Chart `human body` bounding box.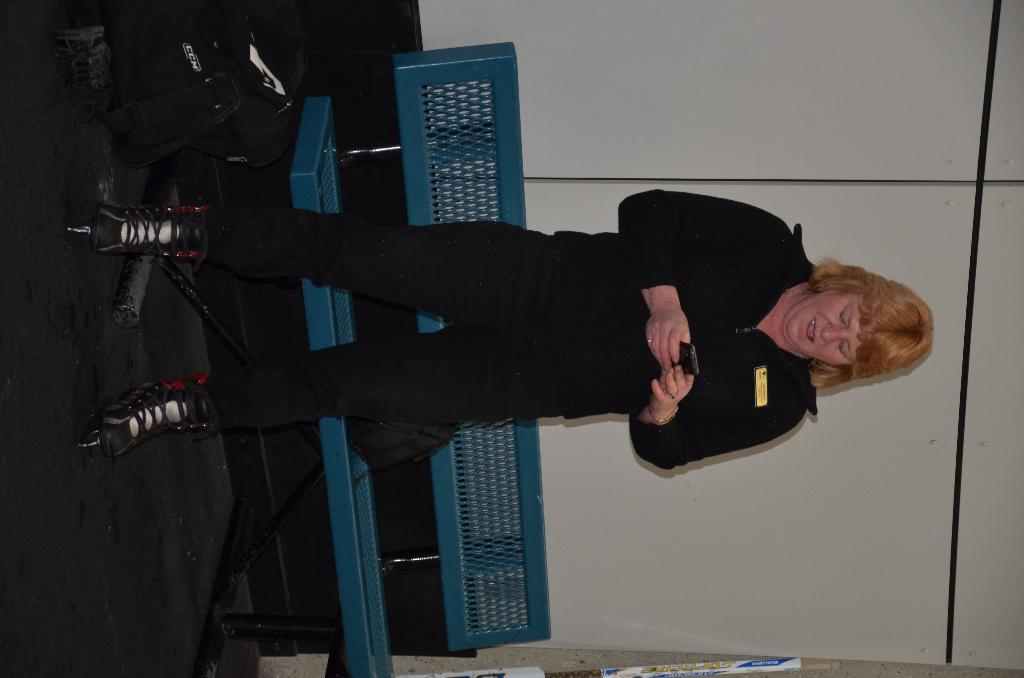
Charted: left=65, top=188, right=934, bottom=468.
